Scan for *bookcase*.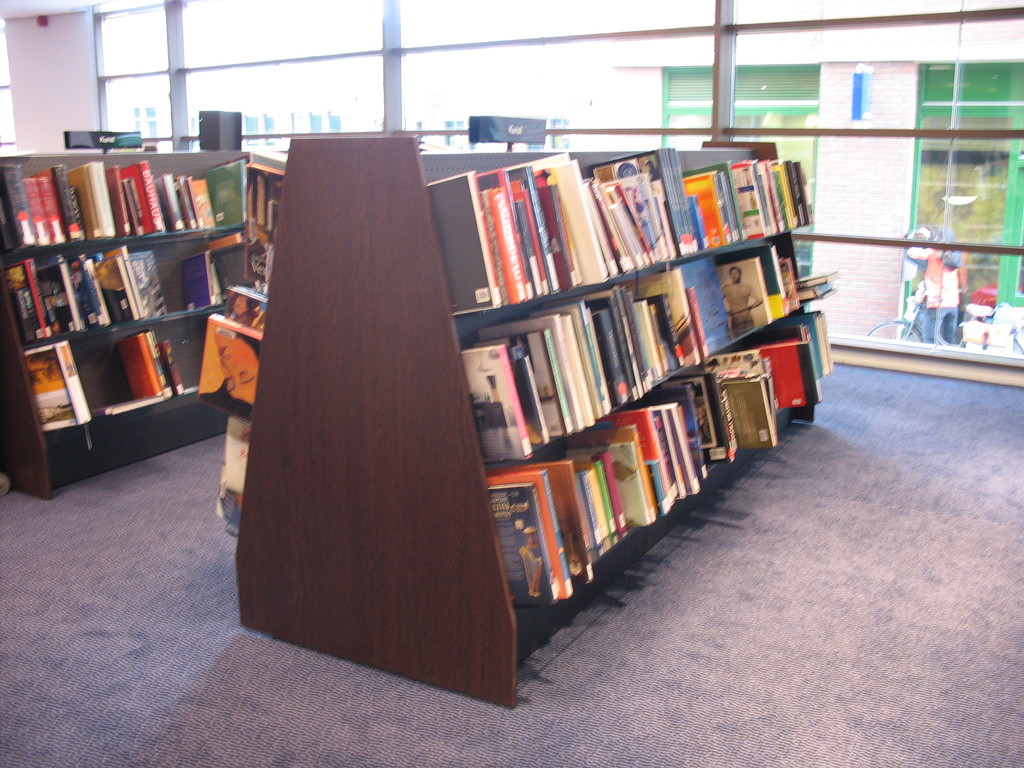
Scan result: crop(0, 145, 294, 508).
